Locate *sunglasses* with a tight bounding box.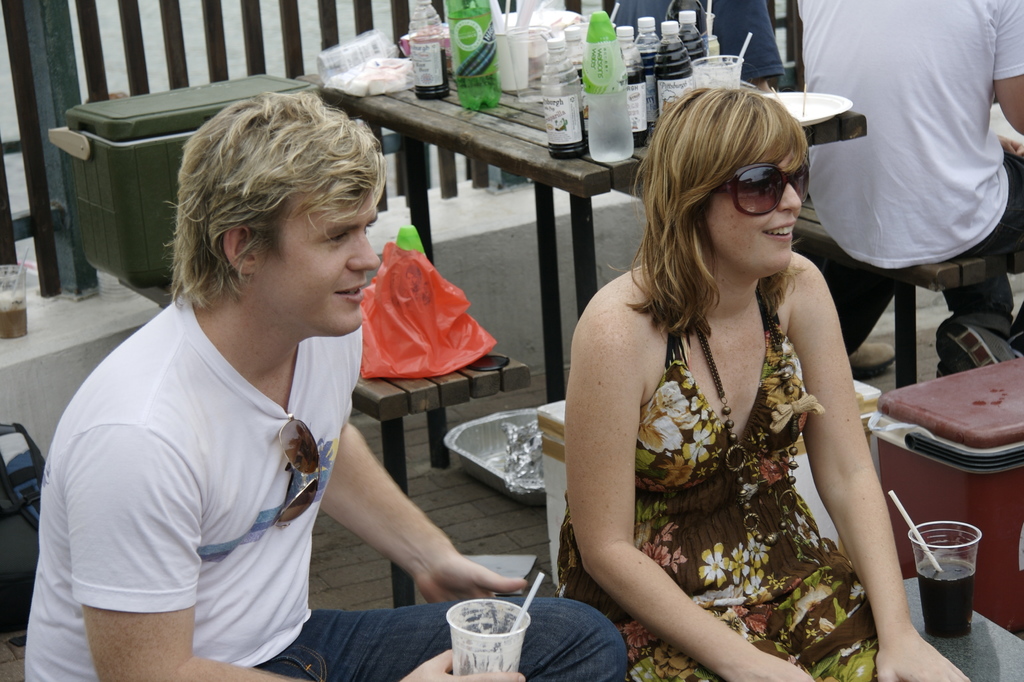
(276,413,320,530).
